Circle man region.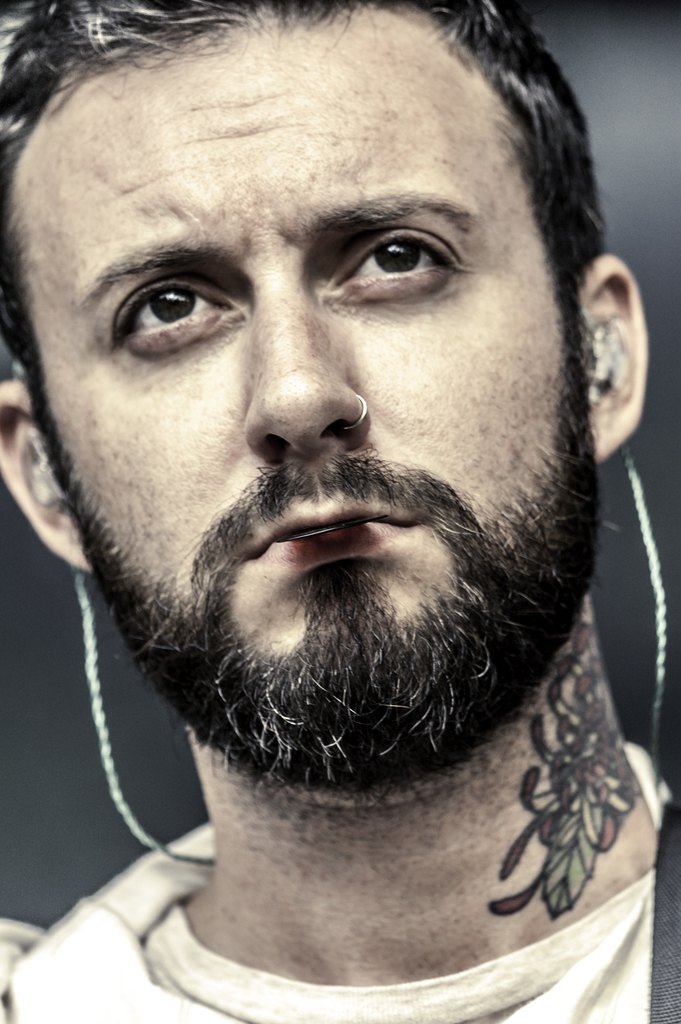
Region: bbox=[0, 0, 680, 999].
